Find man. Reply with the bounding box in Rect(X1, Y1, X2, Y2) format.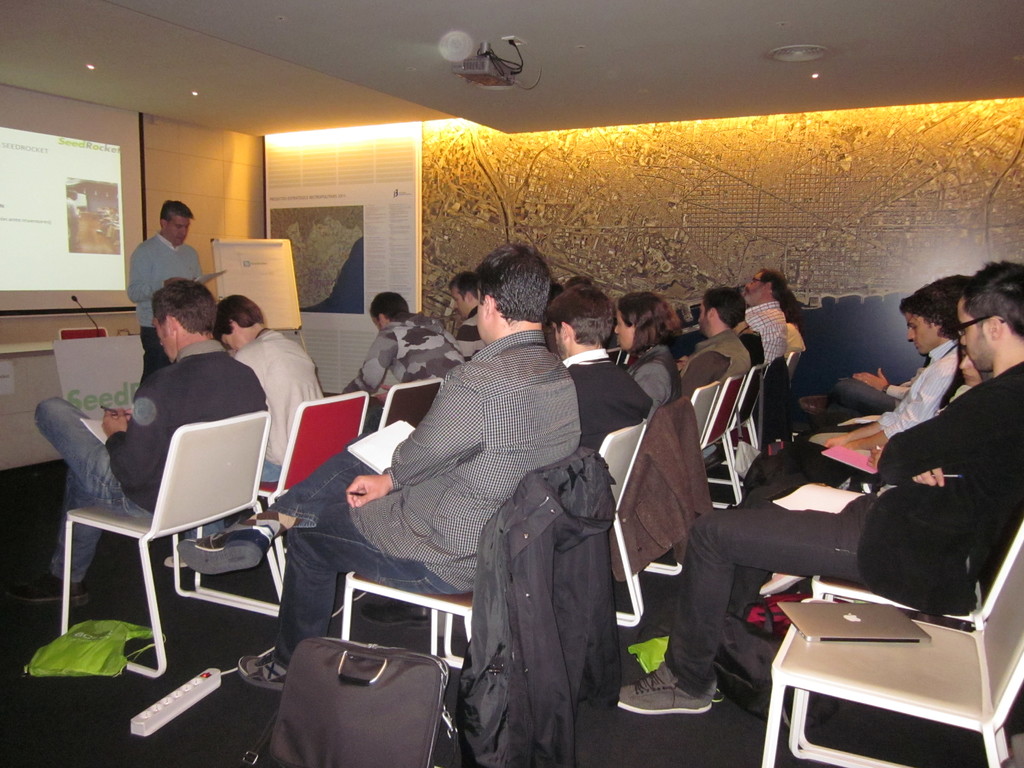
Rect(677, 284, 762, 393).
